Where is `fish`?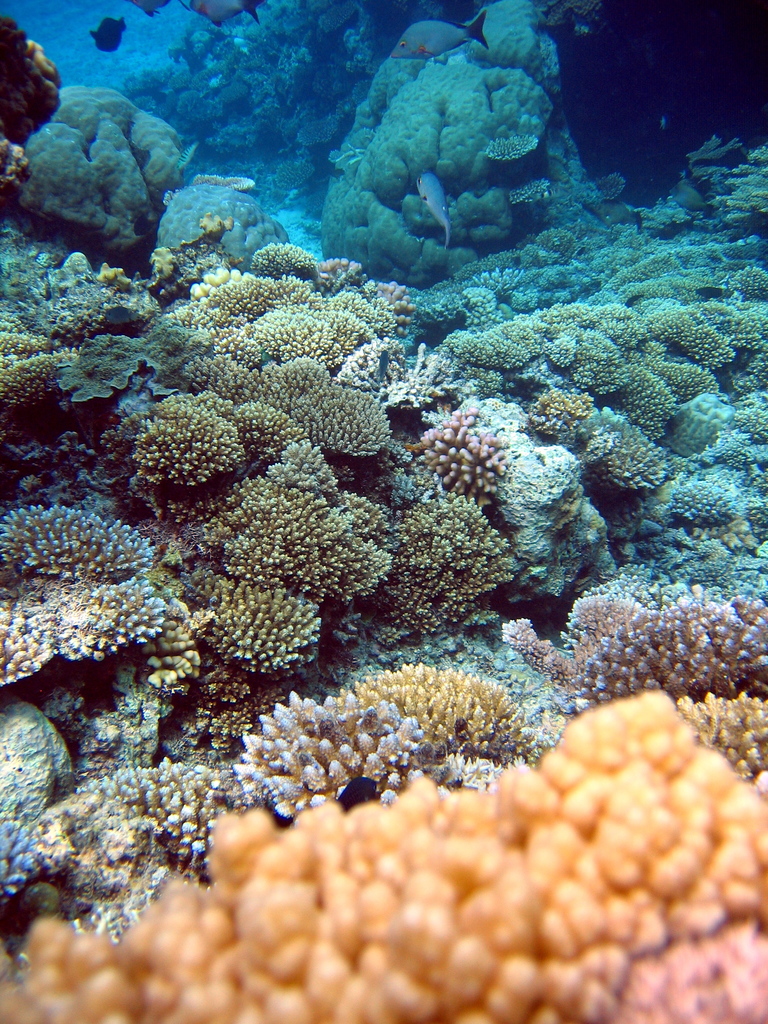
{"x1": 128, "y1": 0, "x2": 179, "y2": 15}.
